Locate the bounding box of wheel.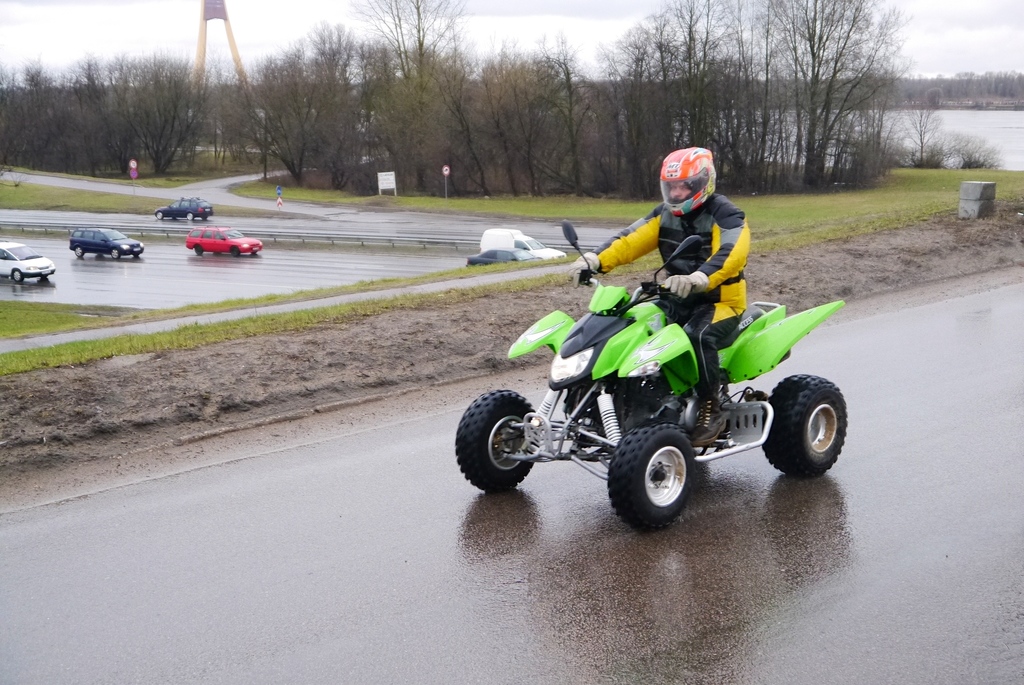
Bounding box: Rect(131, 250, 141, 258).
